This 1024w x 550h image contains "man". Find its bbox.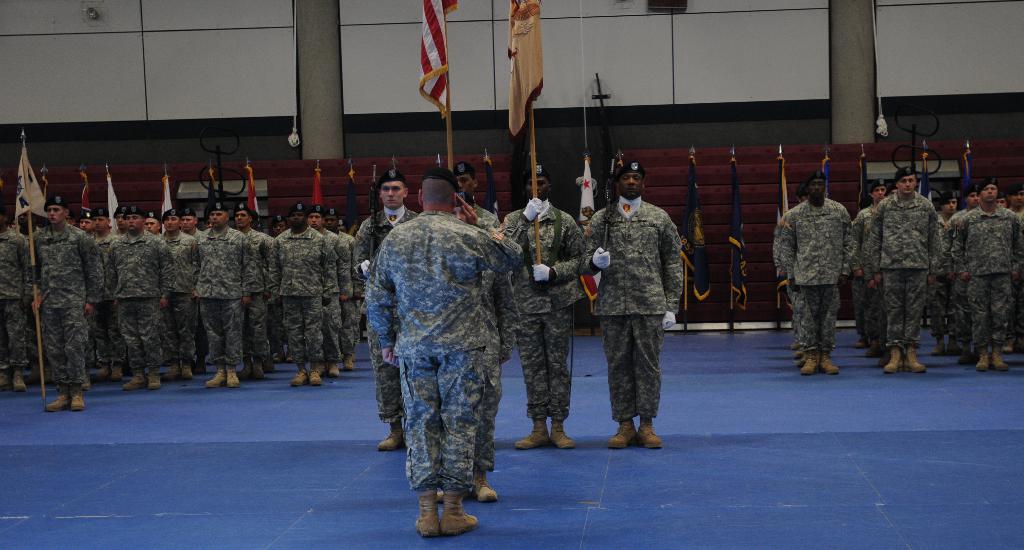
964/178/1023/371.
